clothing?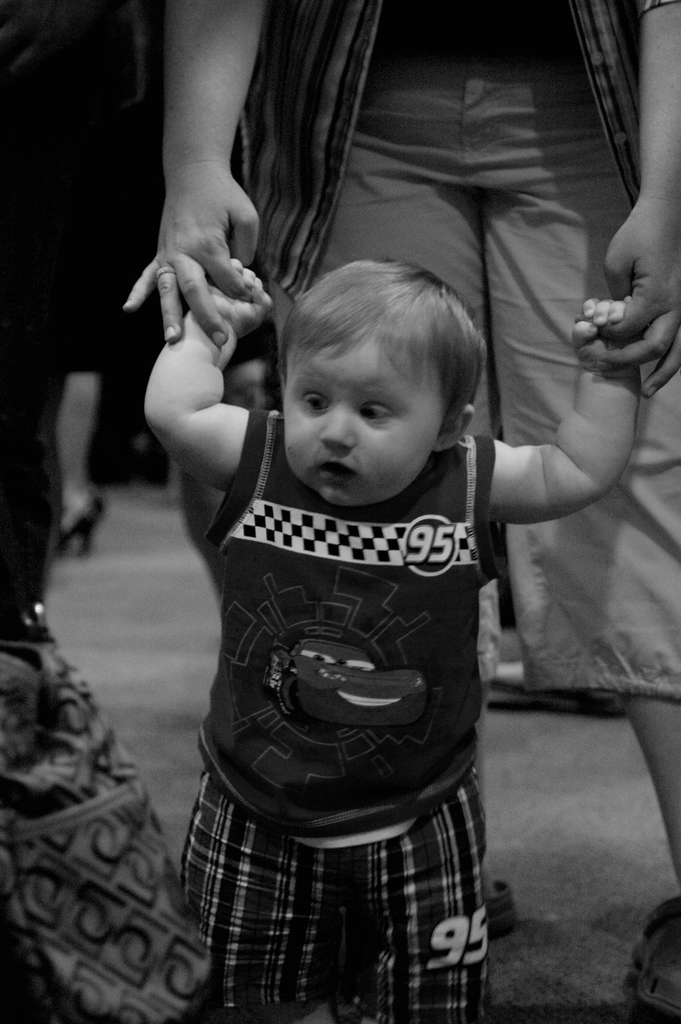
left=194, top=409, right=502, bottom=1018
